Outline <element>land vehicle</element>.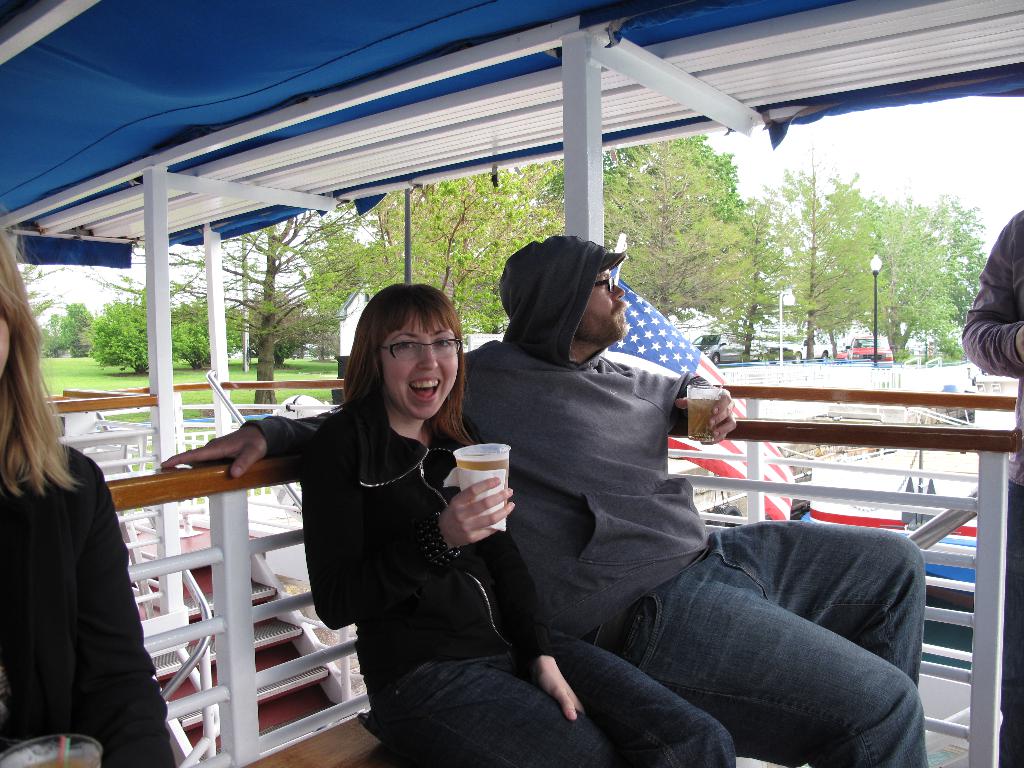
Outline: 845 336 893 364.
